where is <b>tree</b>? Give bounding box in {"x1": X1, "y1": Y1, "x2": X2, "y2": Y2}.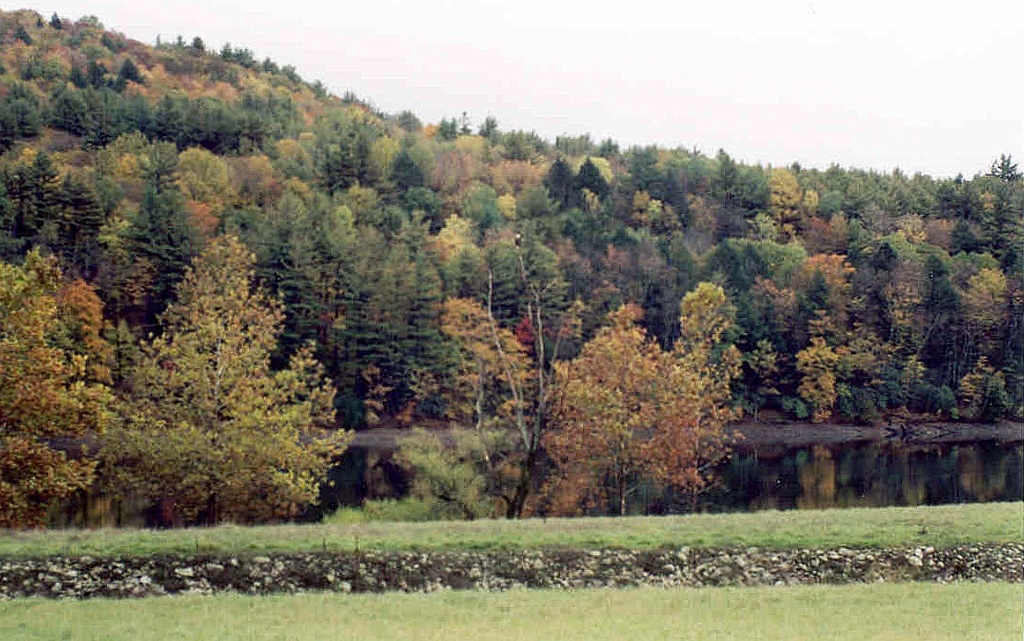
{"x1": 47, "y1": 92, "x2": 96, "y2": 137}.
